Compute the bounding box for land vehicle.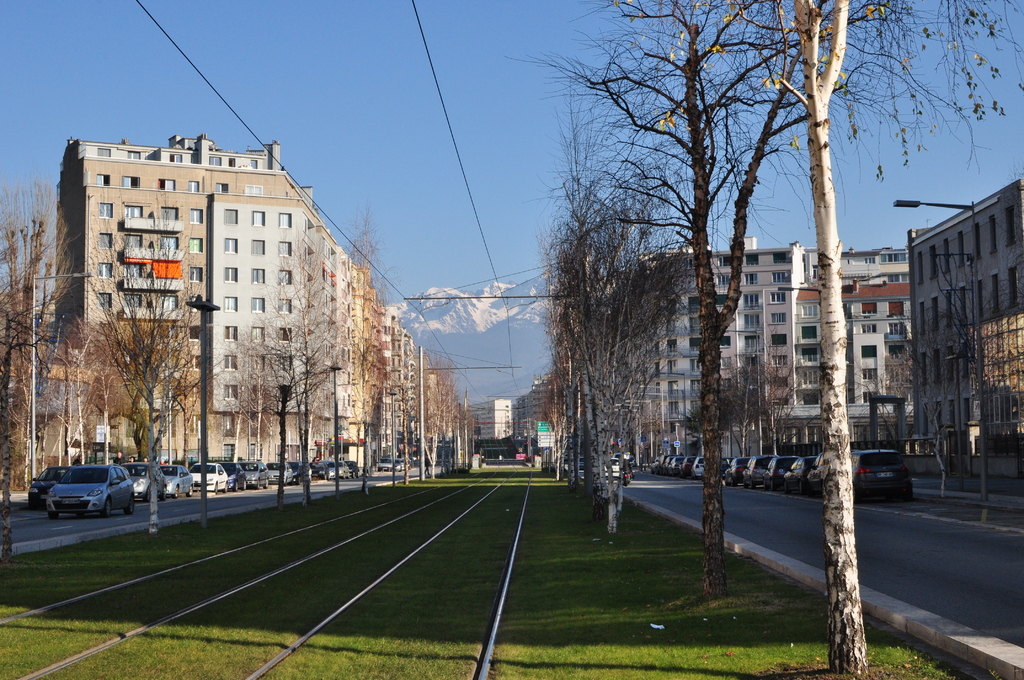
x1=162, y1=464, x2=192, y2=498.
